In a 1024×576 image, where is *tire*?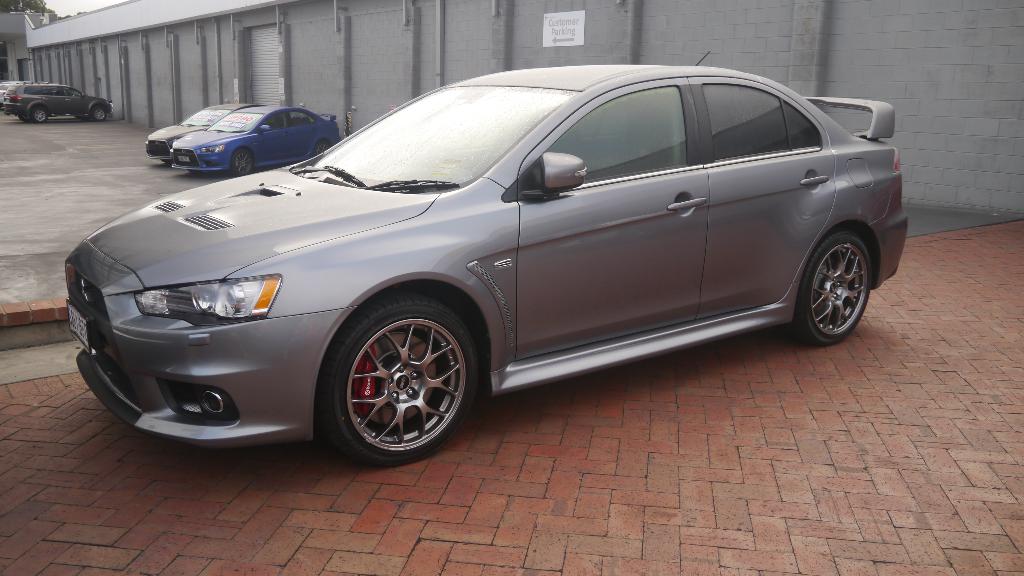
{"left": 793, "top": 228, "right": 874, "bottom": 342}.
